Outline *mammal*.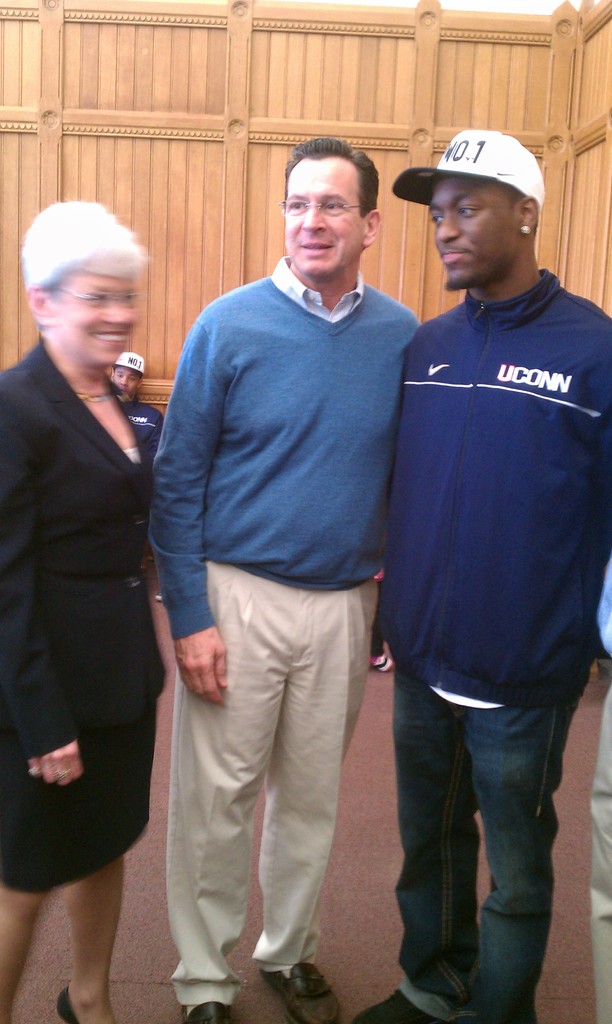
Outline: (x1=590, y1=541, x2=611, y2=1023).
